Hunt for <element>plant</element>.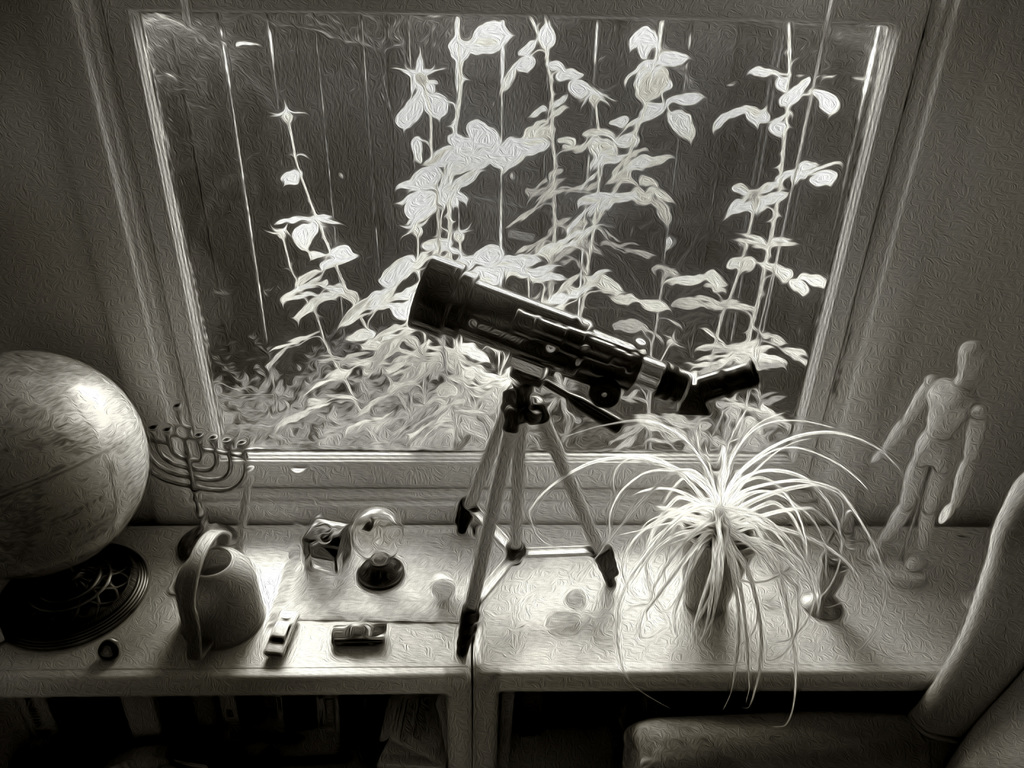
Hunted down at left=517, top=397, right=915, bottom=728.
